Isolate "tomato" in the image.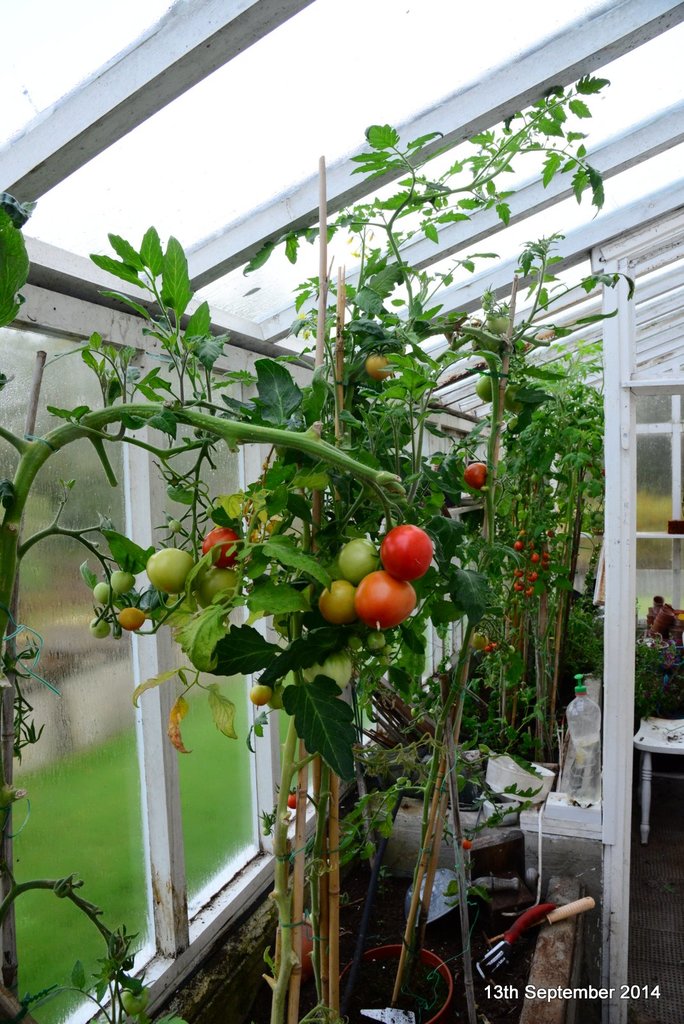
Isolated region: box=[332, 541, 375, 585].
